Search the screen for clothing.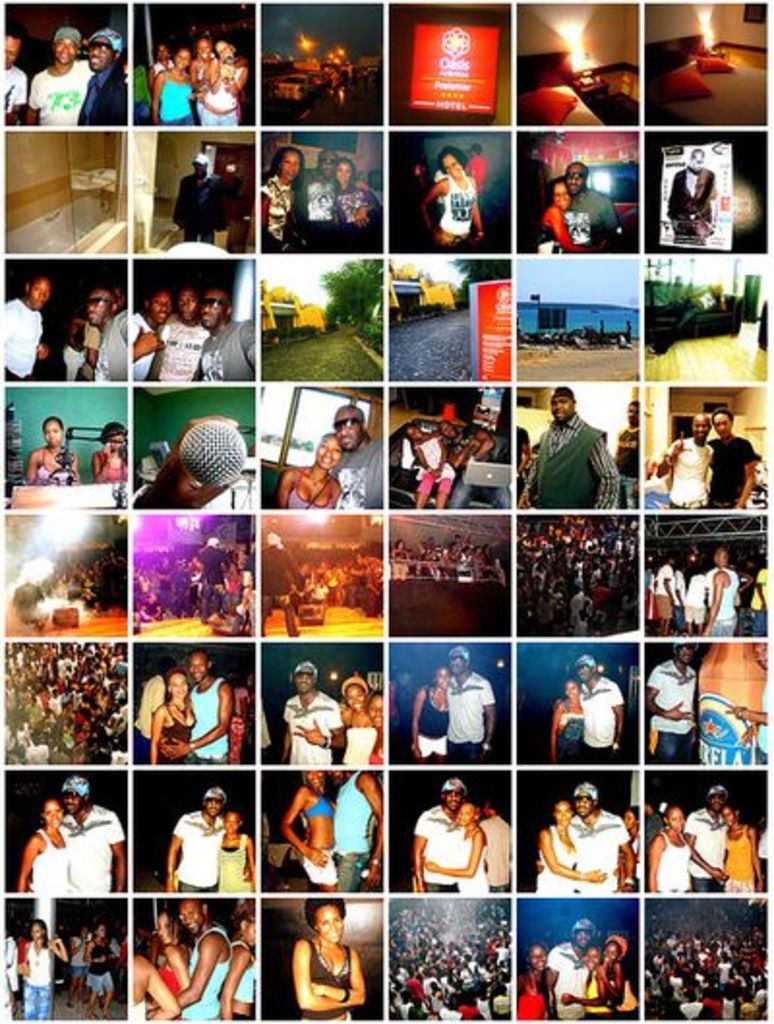
Found at left=29, top=825, right=72, bottom=902.
